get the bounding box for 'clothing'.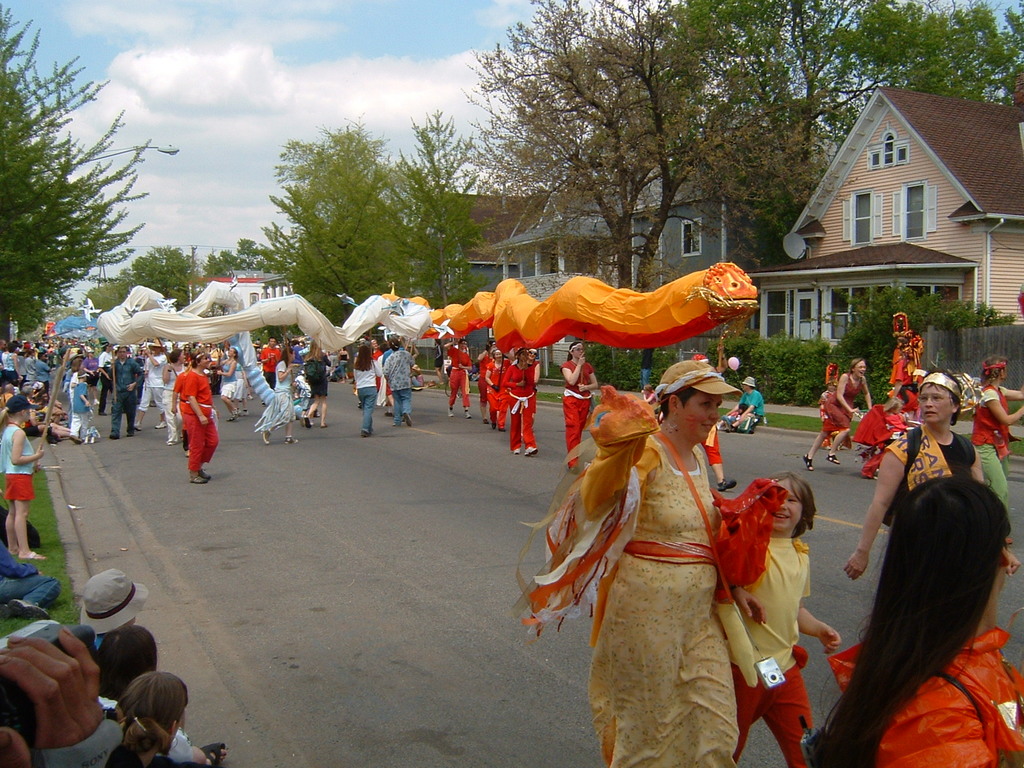
box=[553, 387, 792, 744].
